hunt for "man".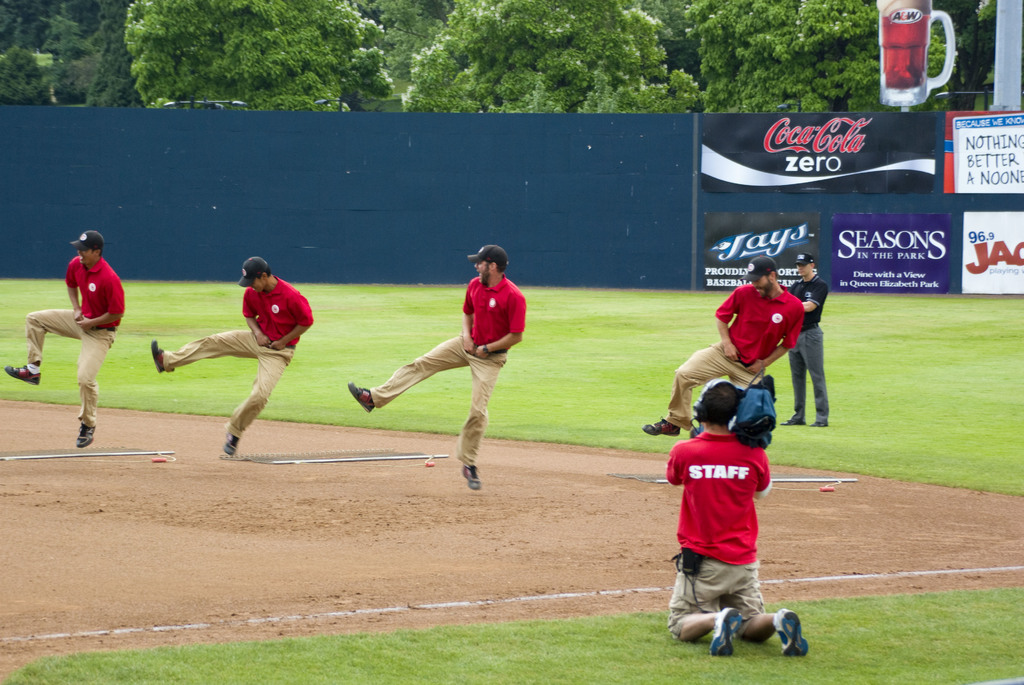
Hunted down at 5 232 126 441.
